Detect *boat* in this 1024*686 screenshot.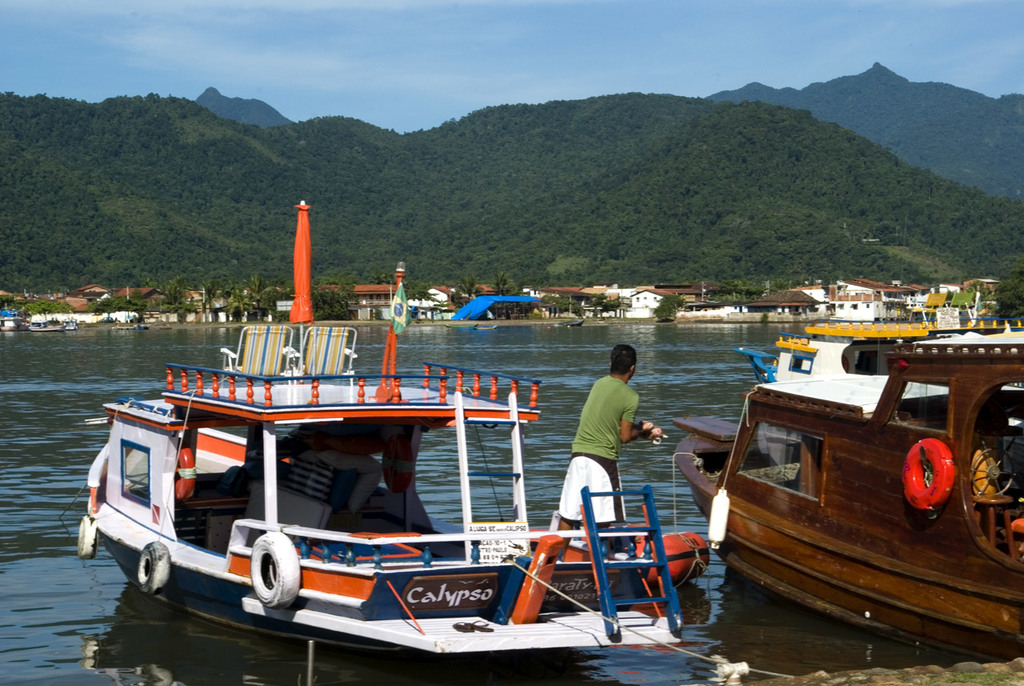
Detection: (672, 317, 1020, 660).
